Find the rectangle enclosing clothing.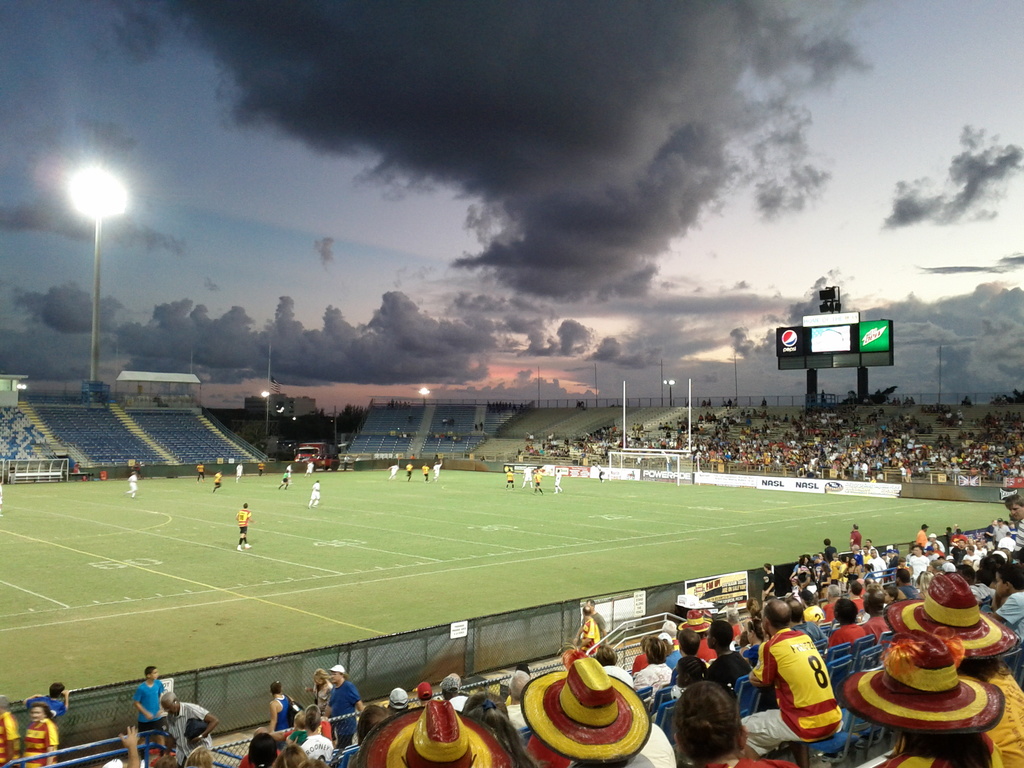
detection(1012, 523, 1023, 552).
